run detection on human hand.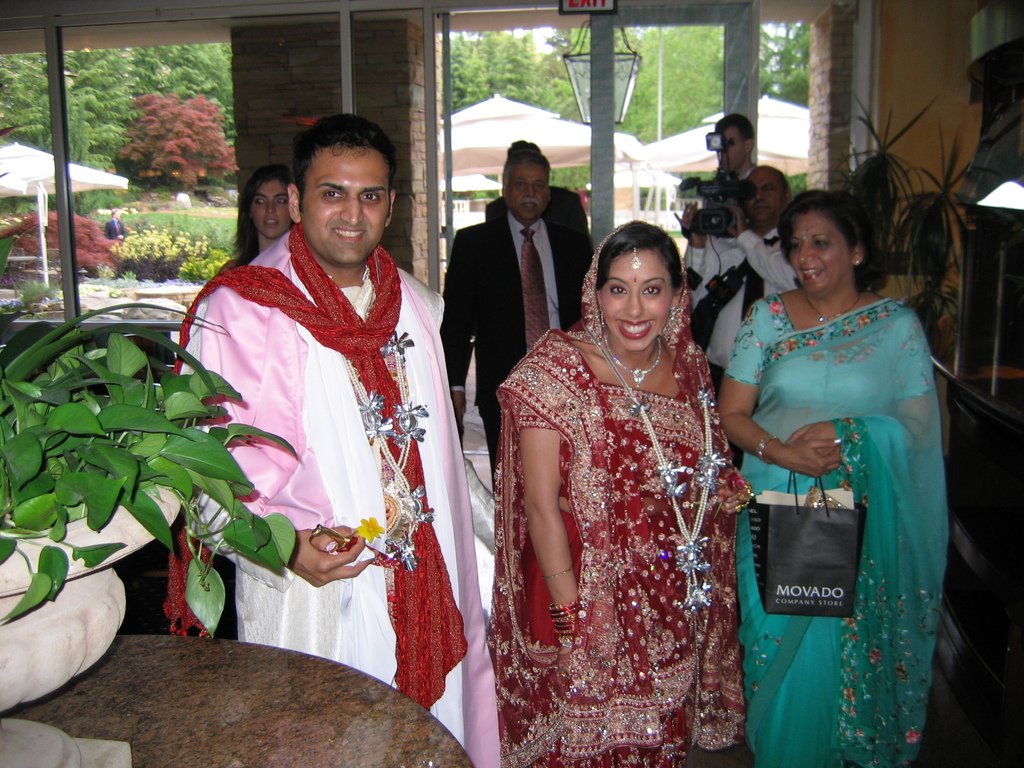
Result: rect(788, 437, 845, 484).
